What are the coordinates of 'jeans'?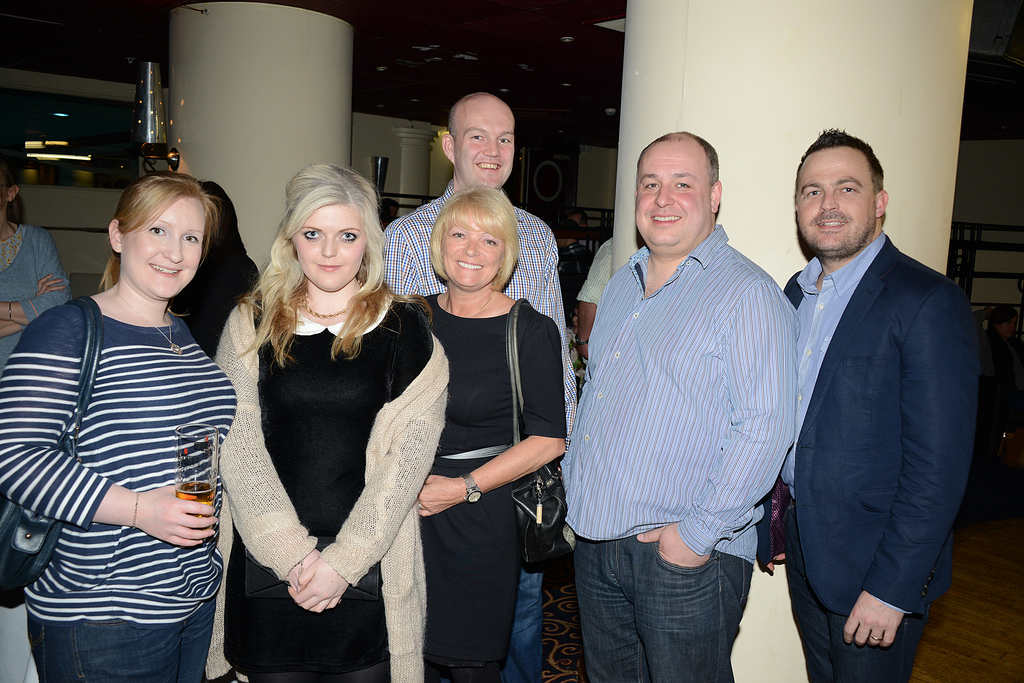
region(573, 530, 772, 678).
